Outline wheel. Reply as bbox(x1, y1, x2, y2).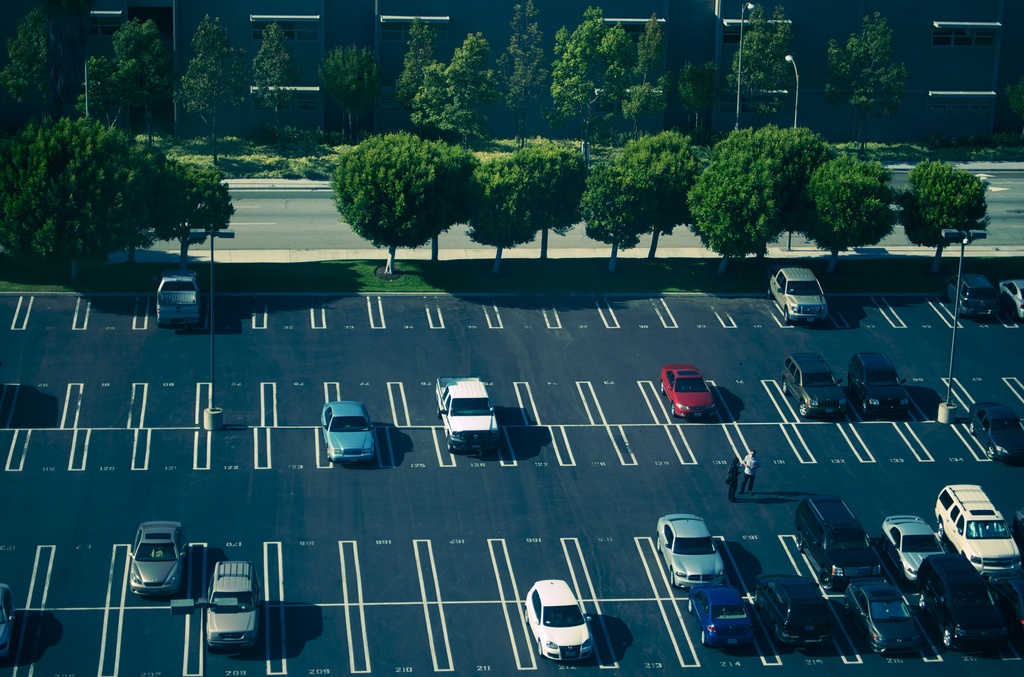
bbox(937, 519, 946, 535).
